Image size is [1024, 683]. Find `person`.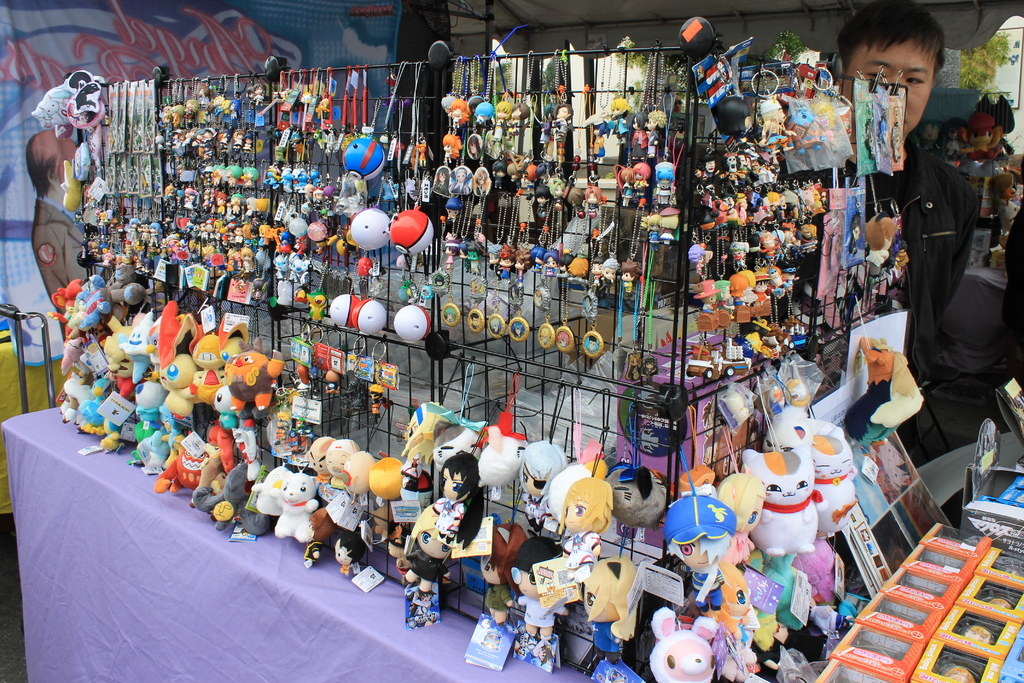
pyautogui.locateOnScreen(149, 224, 161, 247).
